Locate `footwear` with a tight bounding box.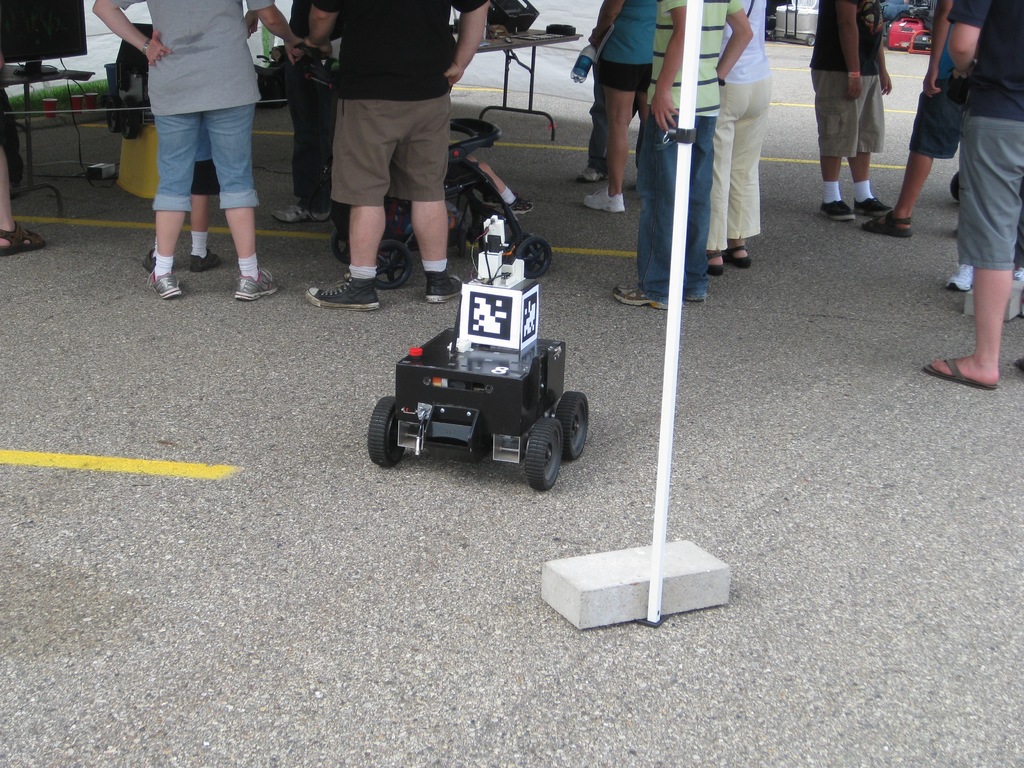
943,265,977,294.
